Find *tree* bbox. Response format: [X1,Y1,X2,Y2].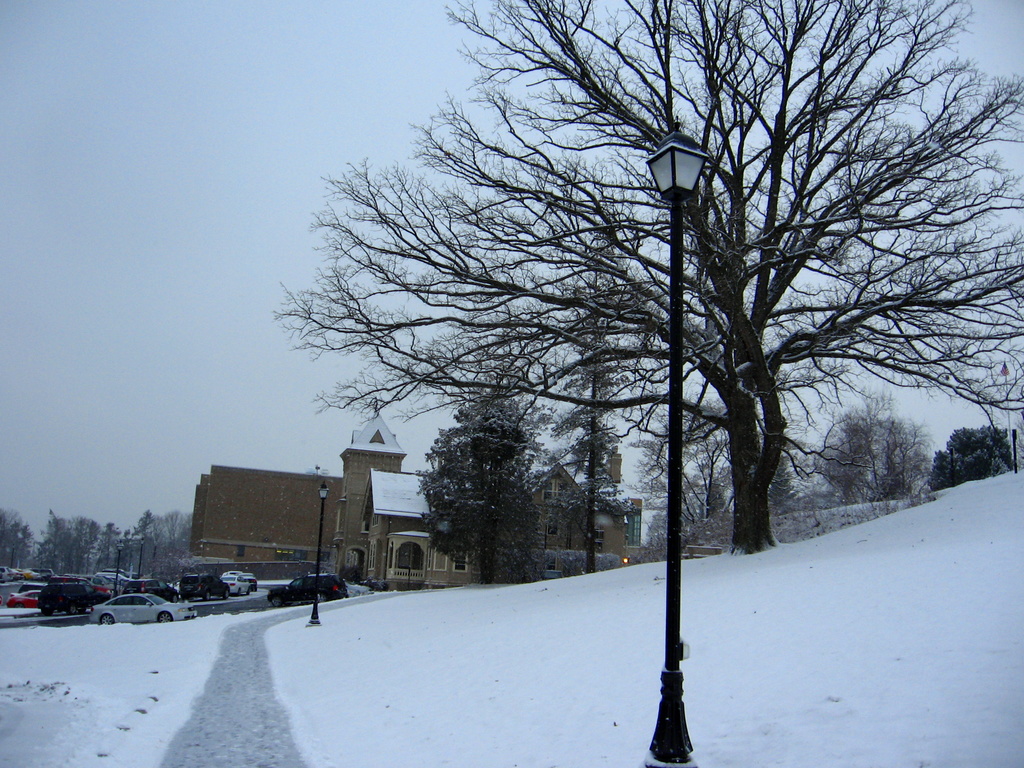
[36,509,100,574].
